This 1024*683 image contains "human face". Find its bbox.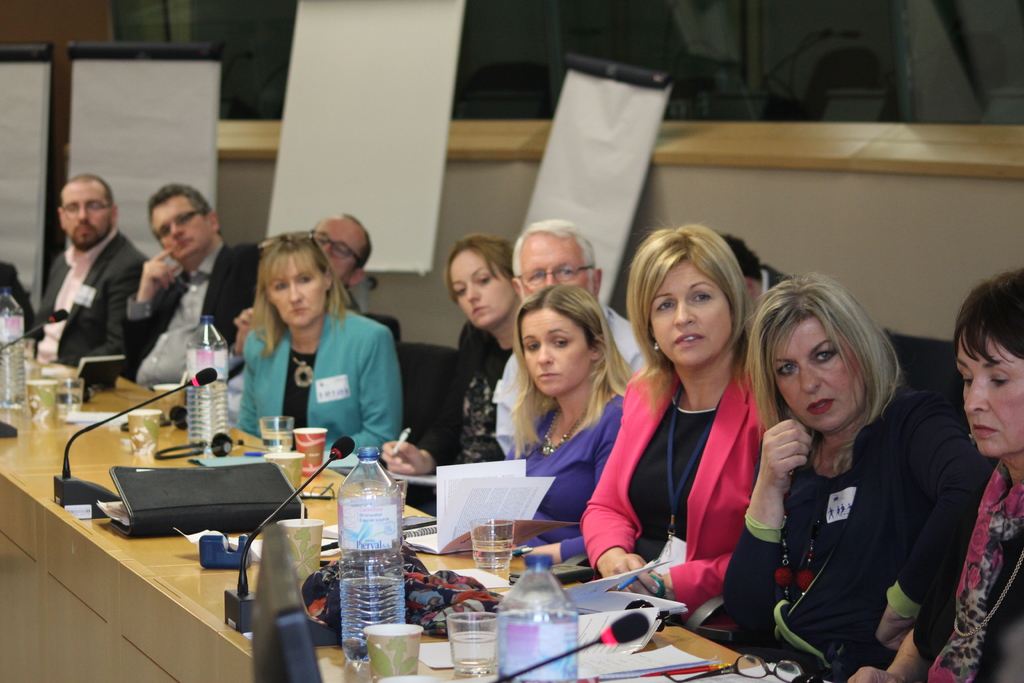
{"x1": 776, "y1": 314, "x2": 870, "y2": 434}.
